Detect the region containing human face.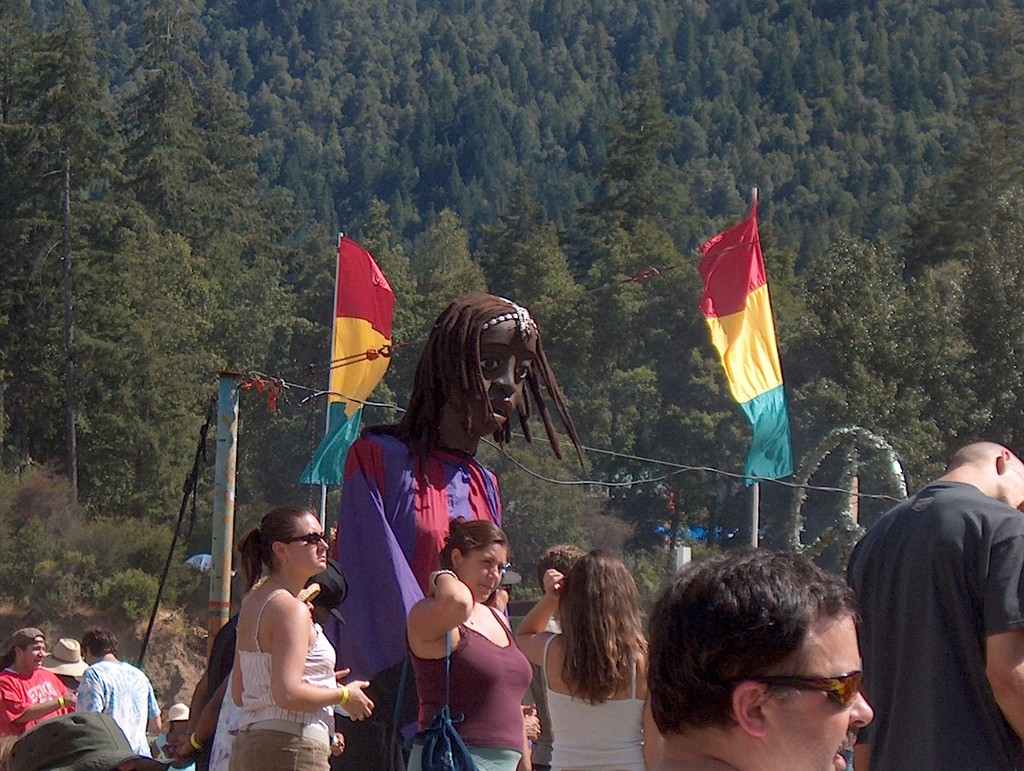
462:540:507:606.
